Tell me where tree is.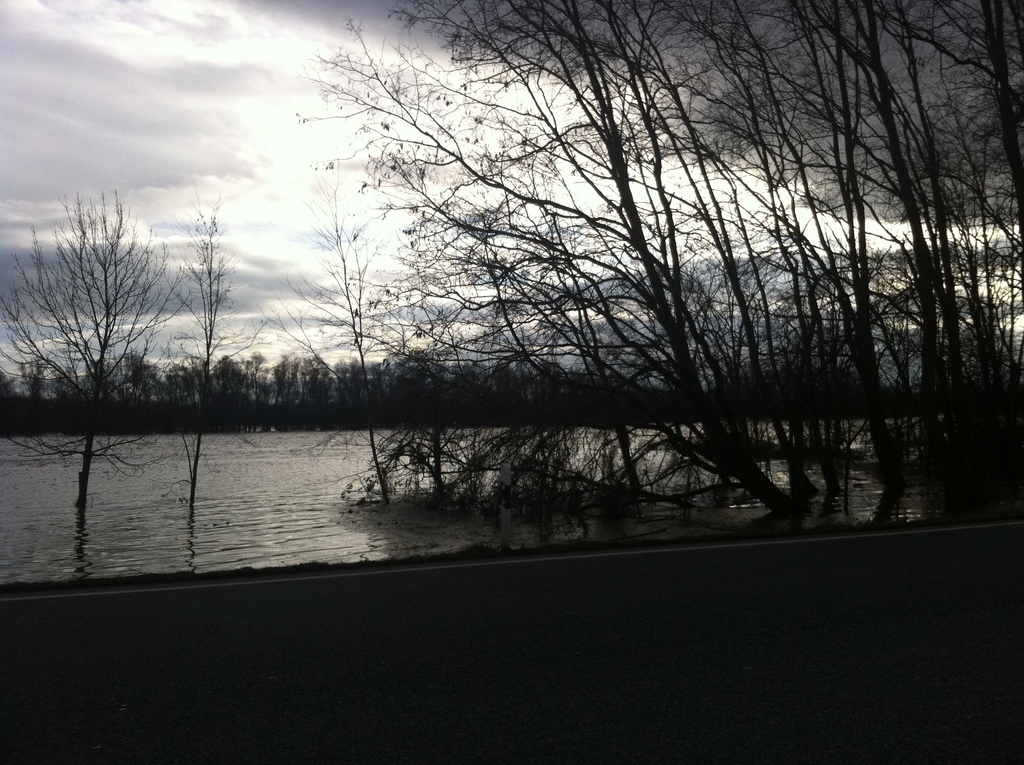
tree is at (x1=3, y1=178, x2=167, y2=544).
